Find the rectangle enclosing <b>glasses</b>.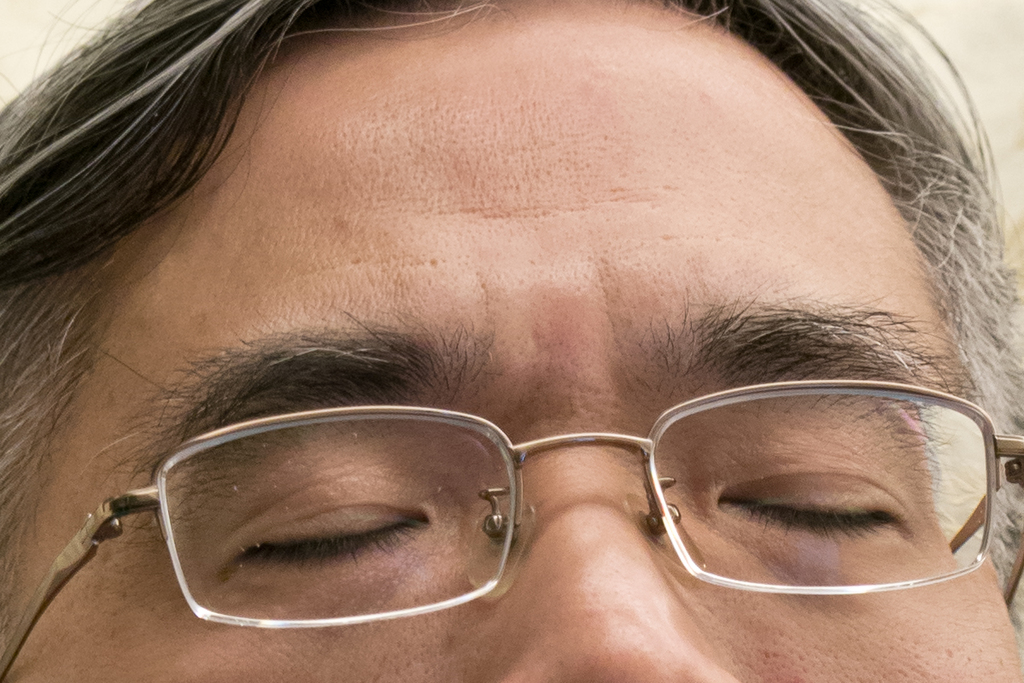
left=0, top=376, right=1023, bottom=682.
